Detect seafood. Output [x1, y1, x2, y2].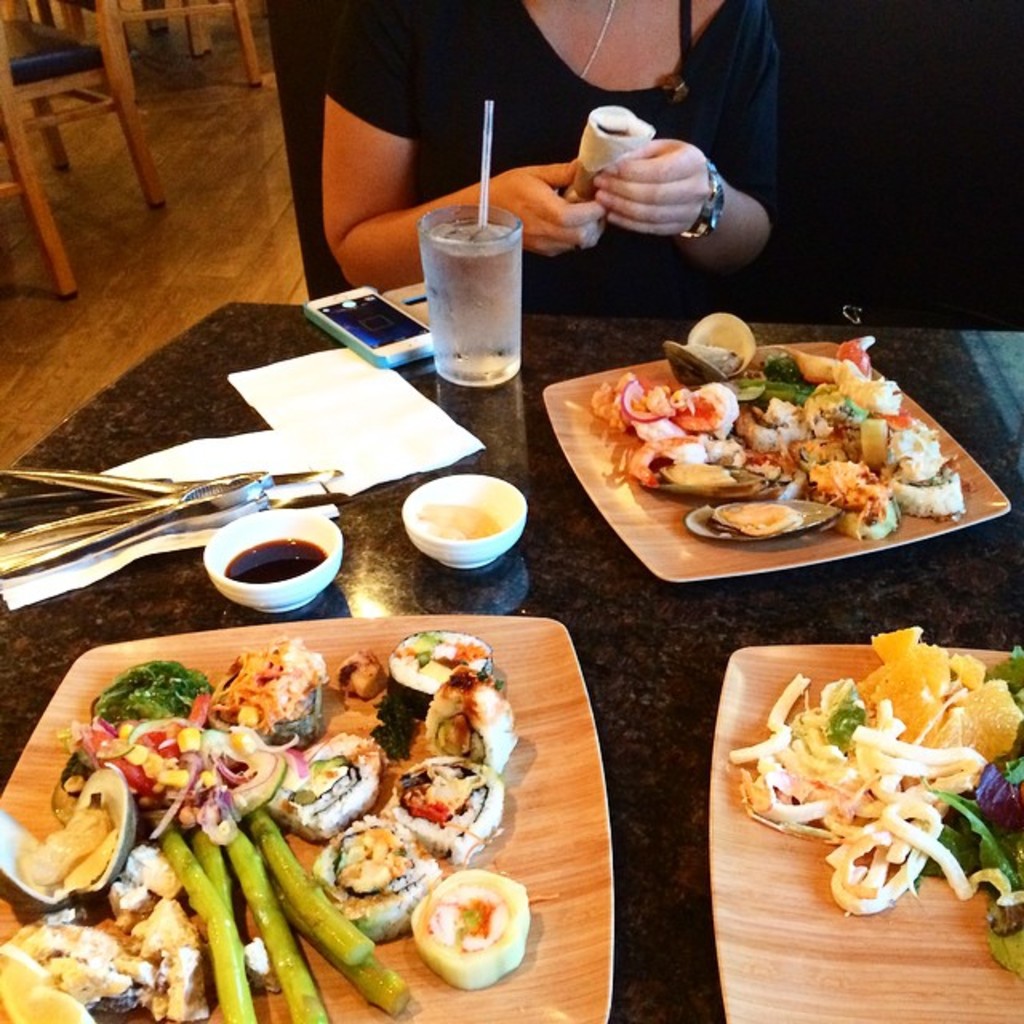
[662, 341, 728, 384].
